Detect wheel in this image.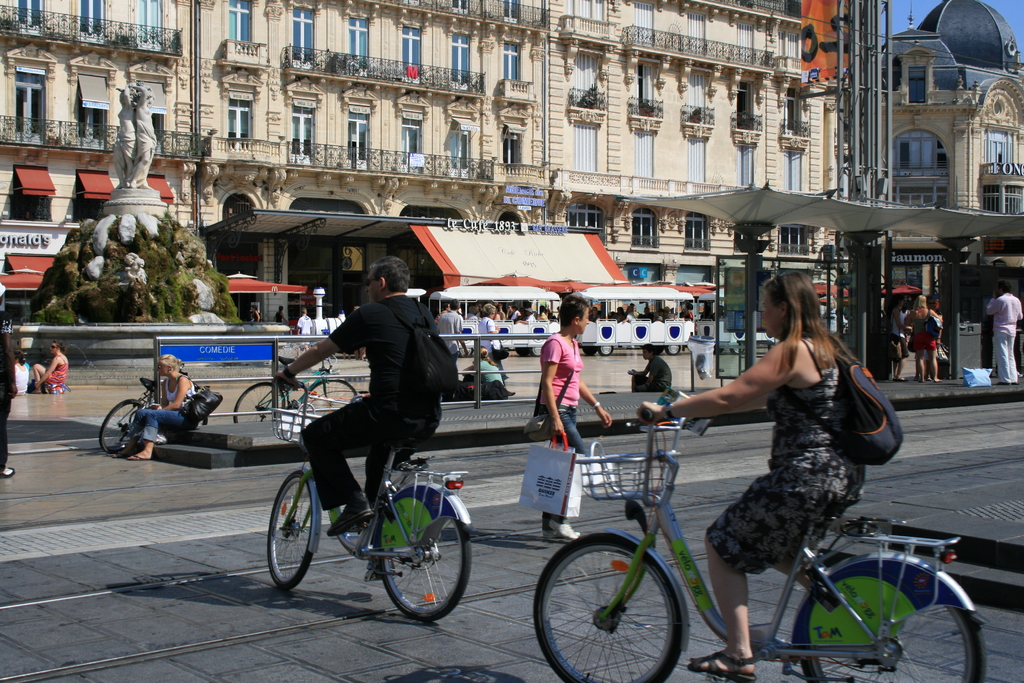
Detection: detection(308, 378, 356, 399).
